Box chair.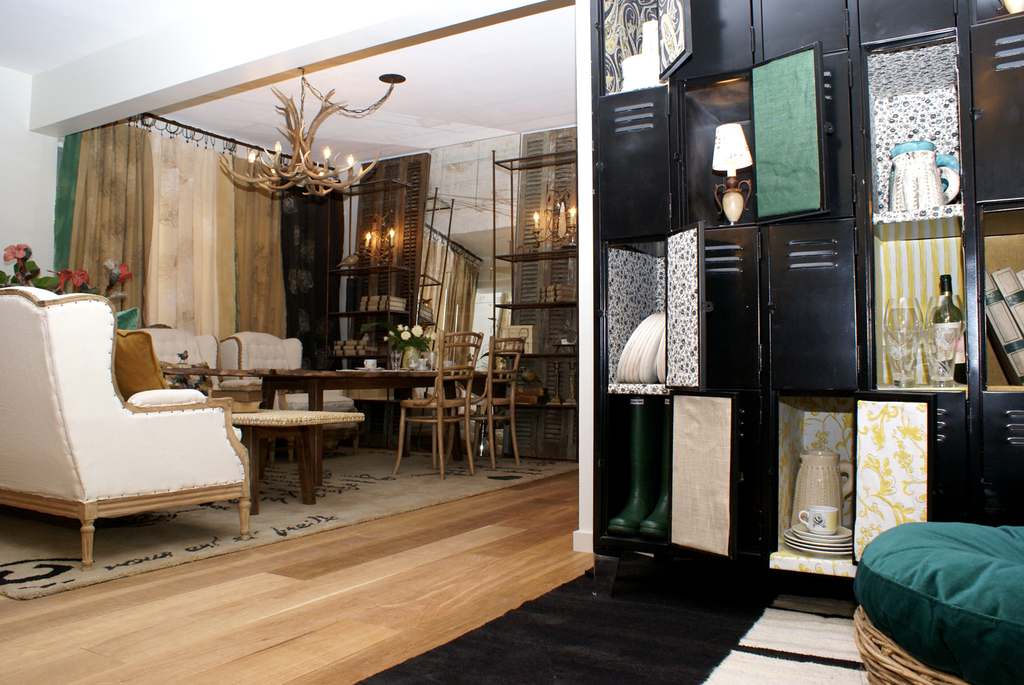
pyautogui.locateOnScreen(392, 332, 481, 486).
